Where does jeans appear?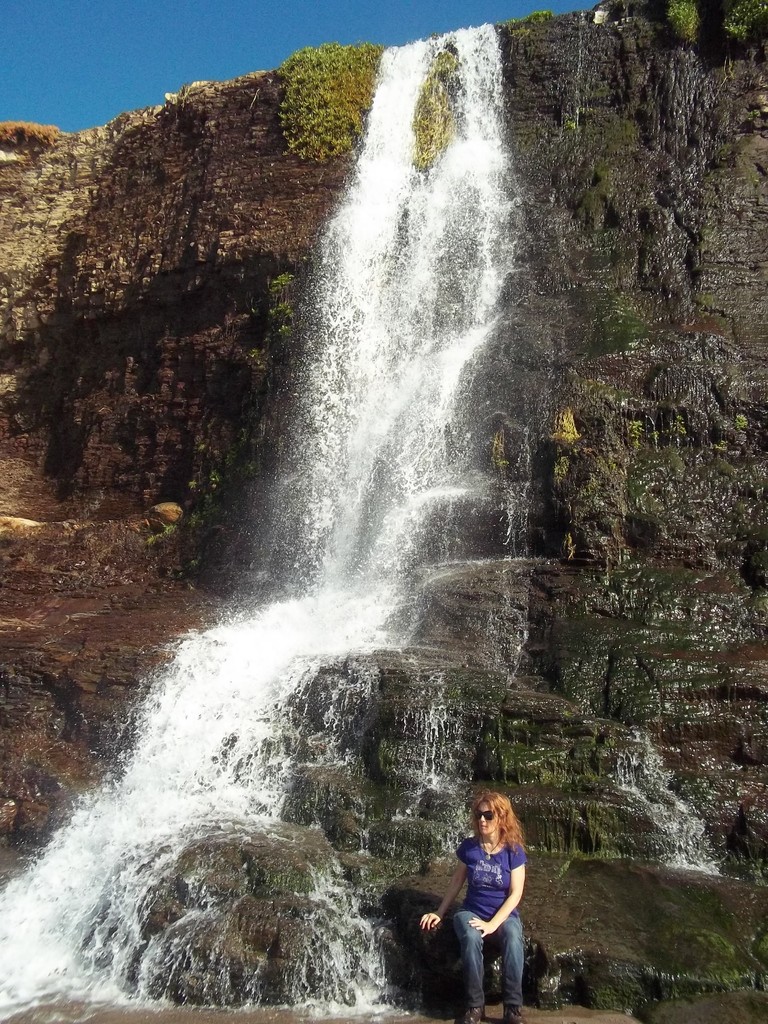
Appears at left=438, top=915, right=532, bottom=1010.
